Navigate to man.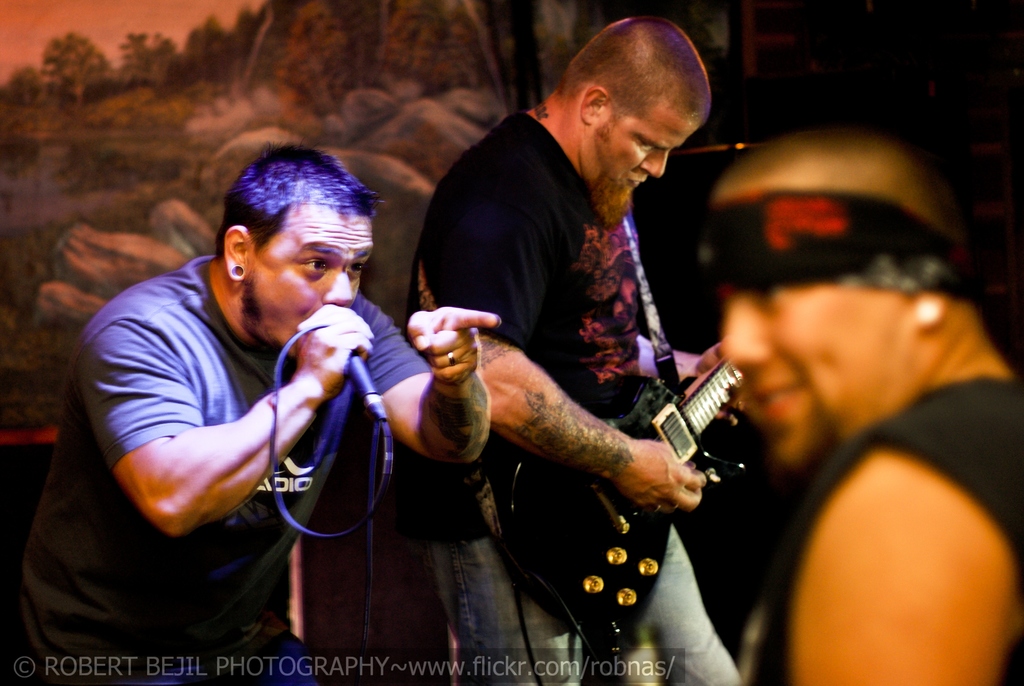
Navigation target: select_region(52, 130, 457, 651).
